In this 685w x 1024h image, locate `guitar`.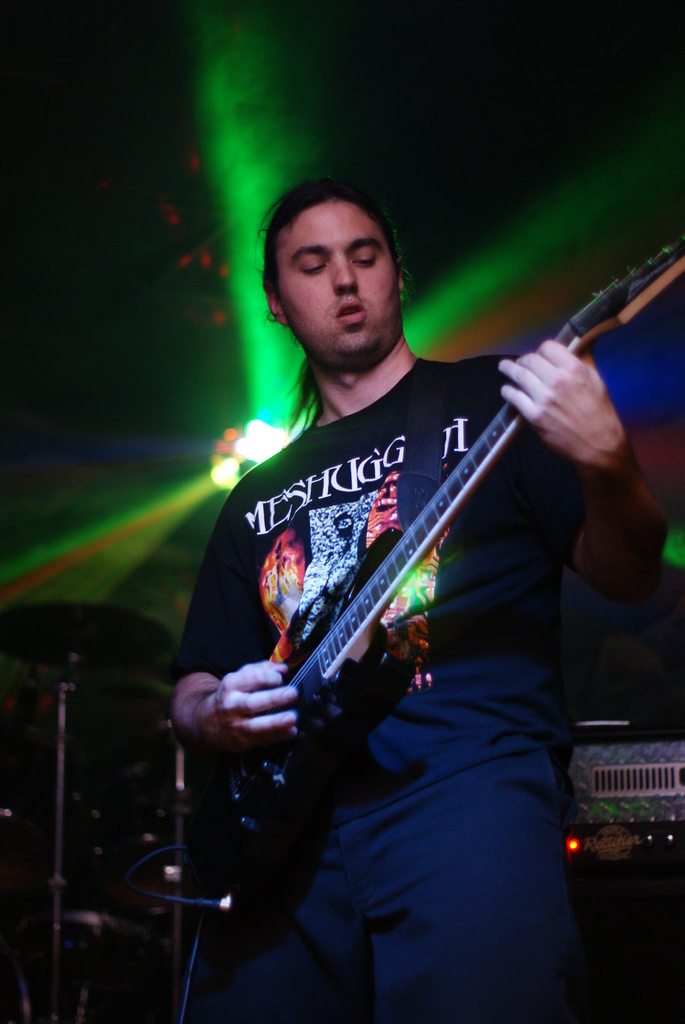
Bounding box: 144 236 684 940.
